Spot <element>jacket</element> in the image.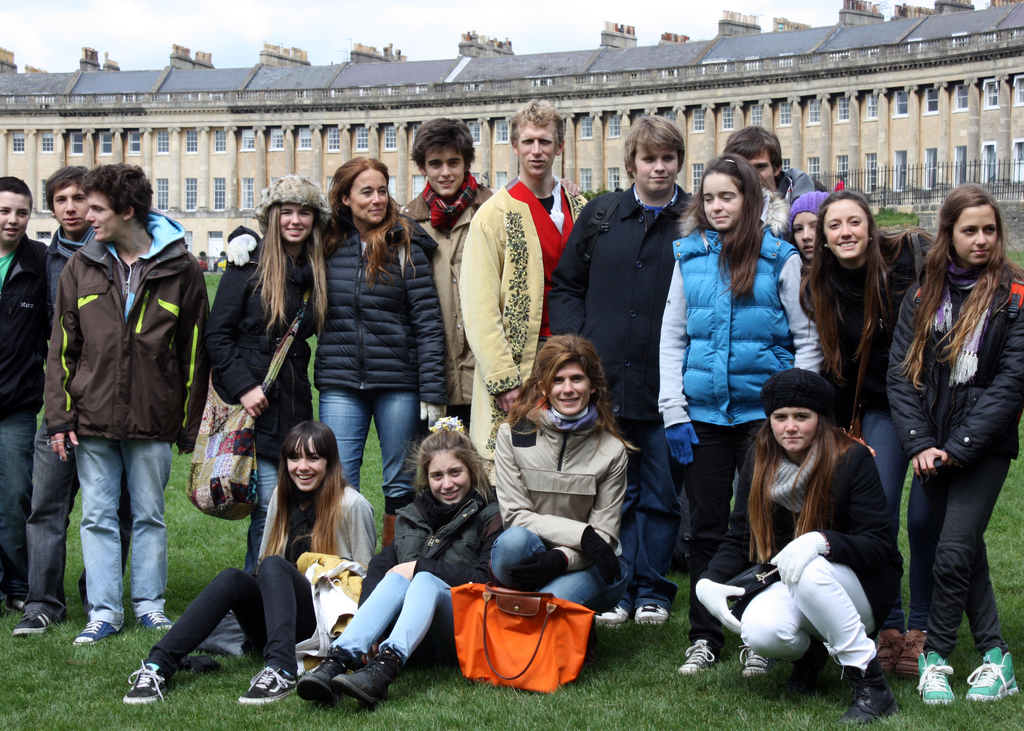
<element>jacket</element> found at bbox(547, 184, 694, 422).
